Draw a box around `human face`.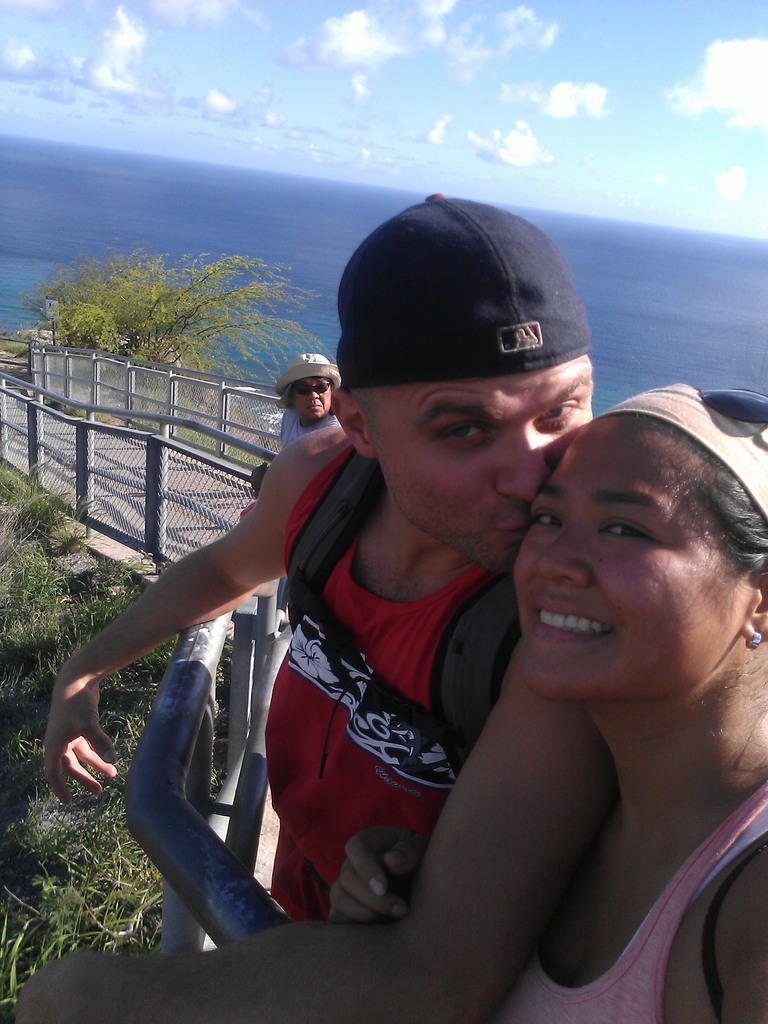
[360,372,598,570].
